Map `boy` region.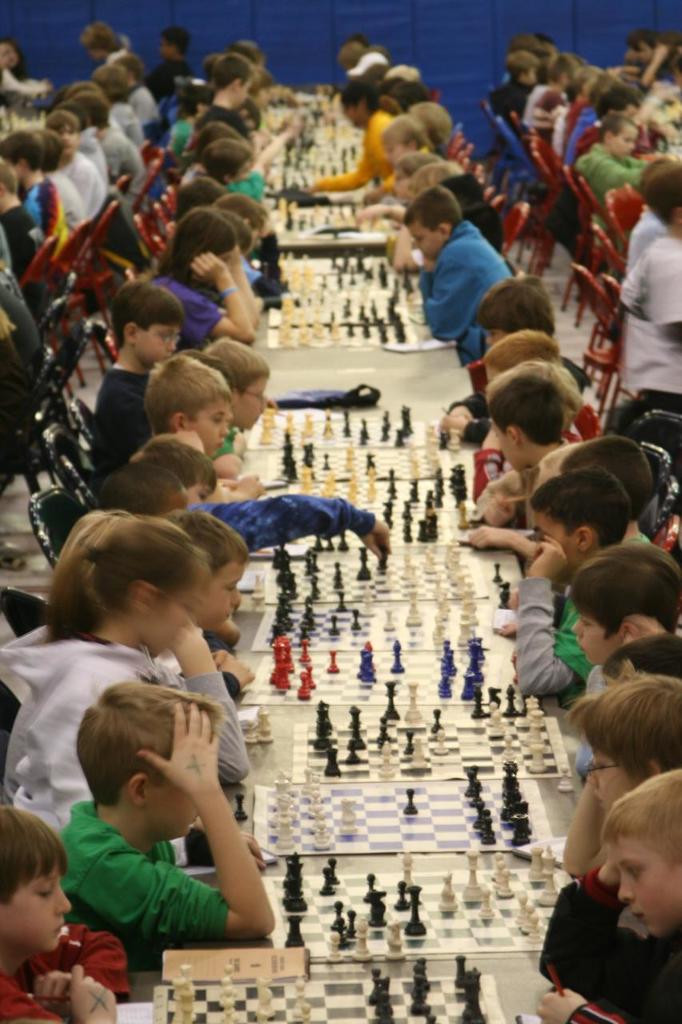
Mapped to x1=471, y1=362, x2=582, y2=531.
